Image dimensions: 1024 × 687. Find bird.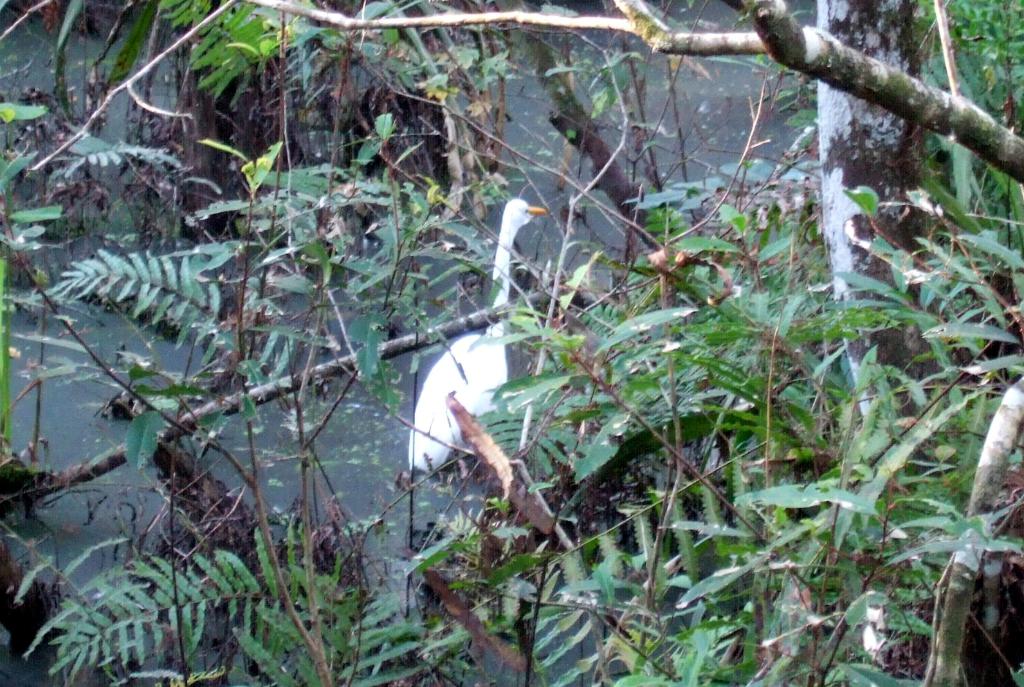
{"left": 403, "top": 194, "right": 546, "bottom": 478}.
